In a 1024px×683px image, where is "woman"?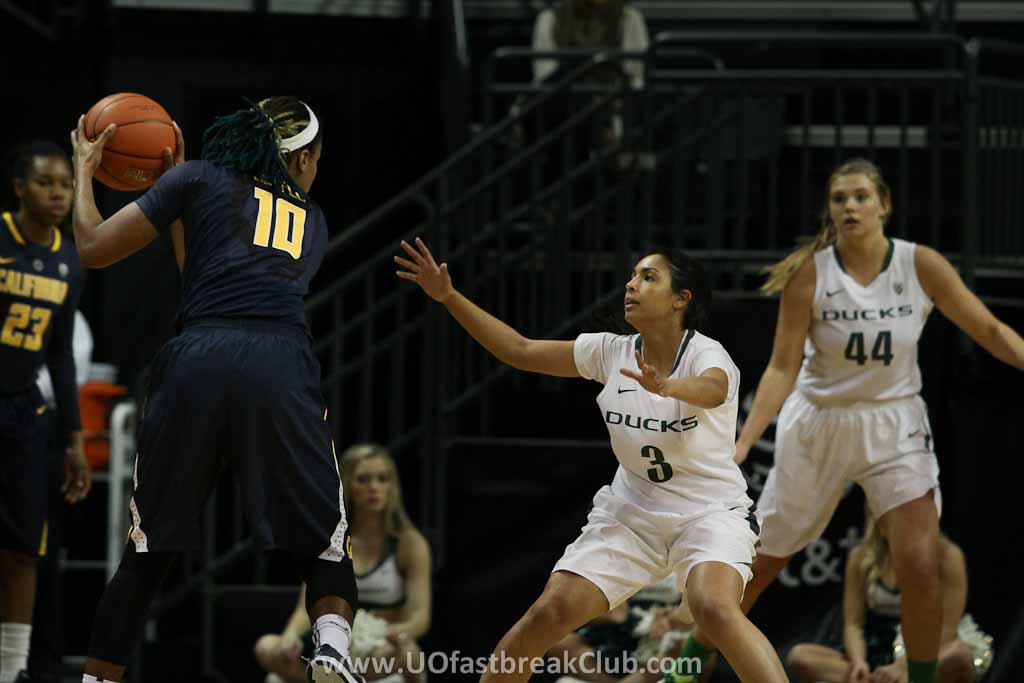
(x1=390, y1=234, x2=804, y2=682).
